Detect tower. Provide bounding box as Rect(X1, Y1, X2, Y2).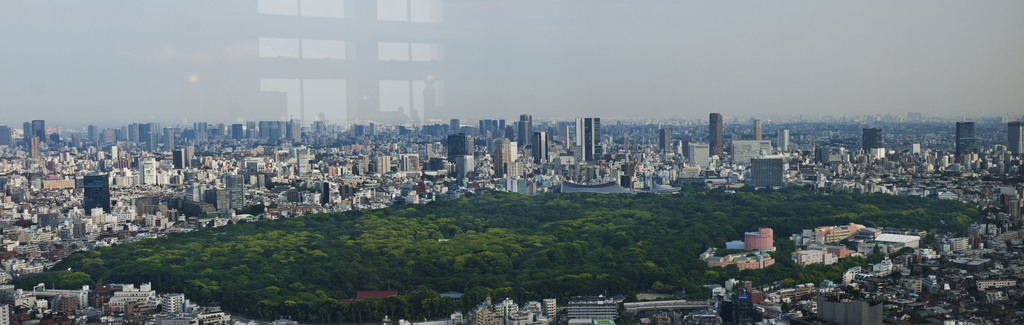
Rect(206, 187, 228, 210).
